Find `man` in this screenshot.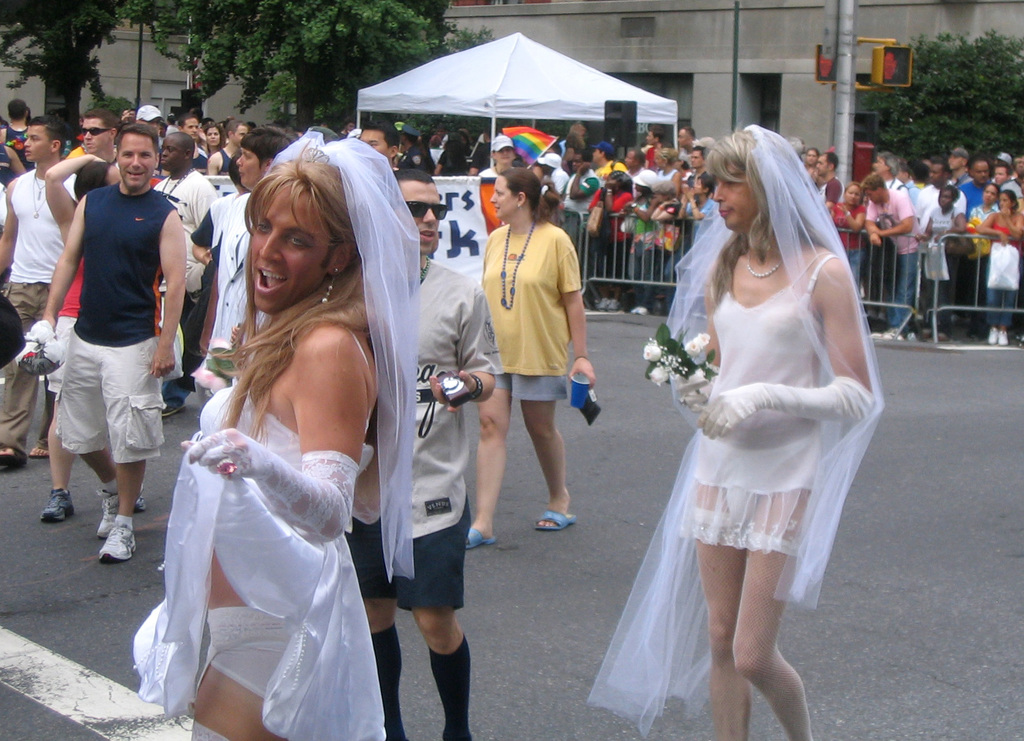
The bounding box for `man` is (left=955, top=158, right=993, bottom=204).
